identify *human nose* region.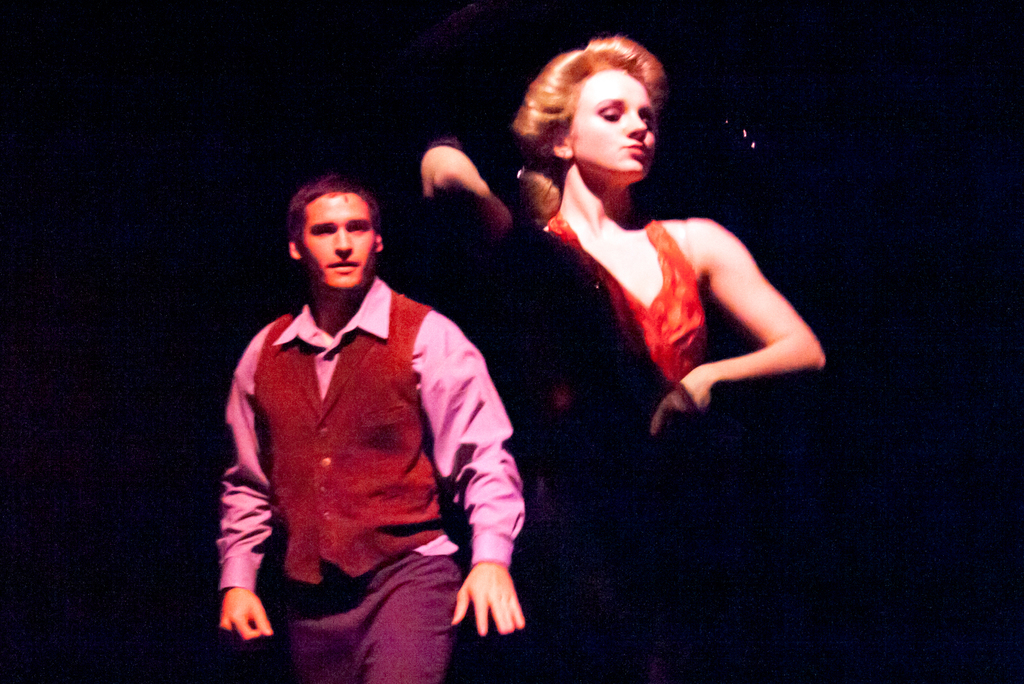
Region: bbox=(627, 108, 648, 142).
